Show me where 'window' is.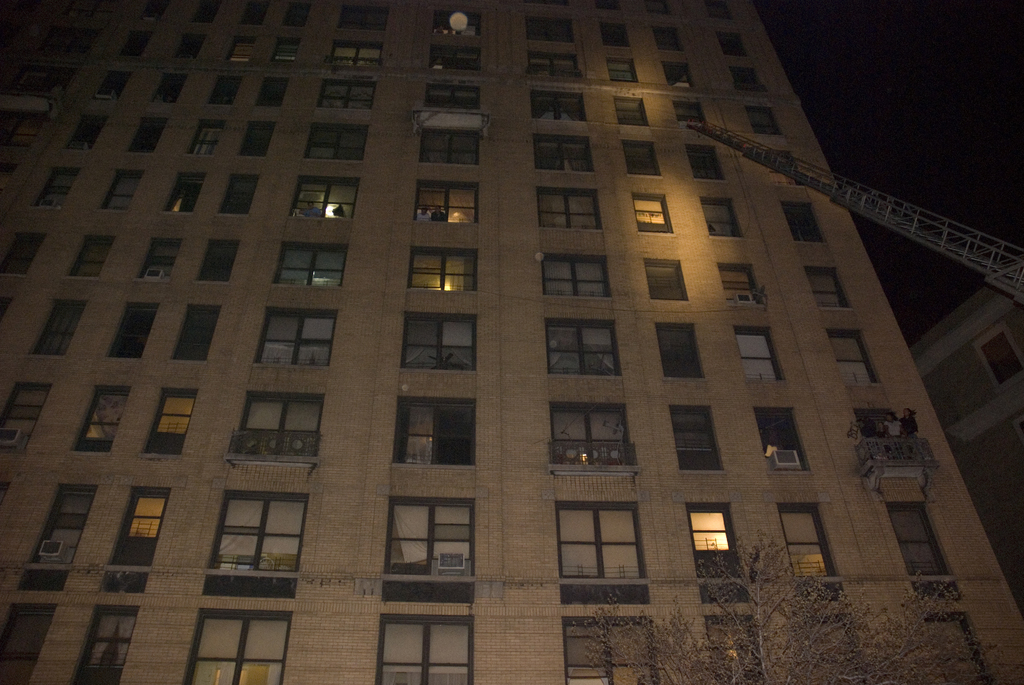
'window' is at x1=0 y1=374 x2=49 y2=453.
